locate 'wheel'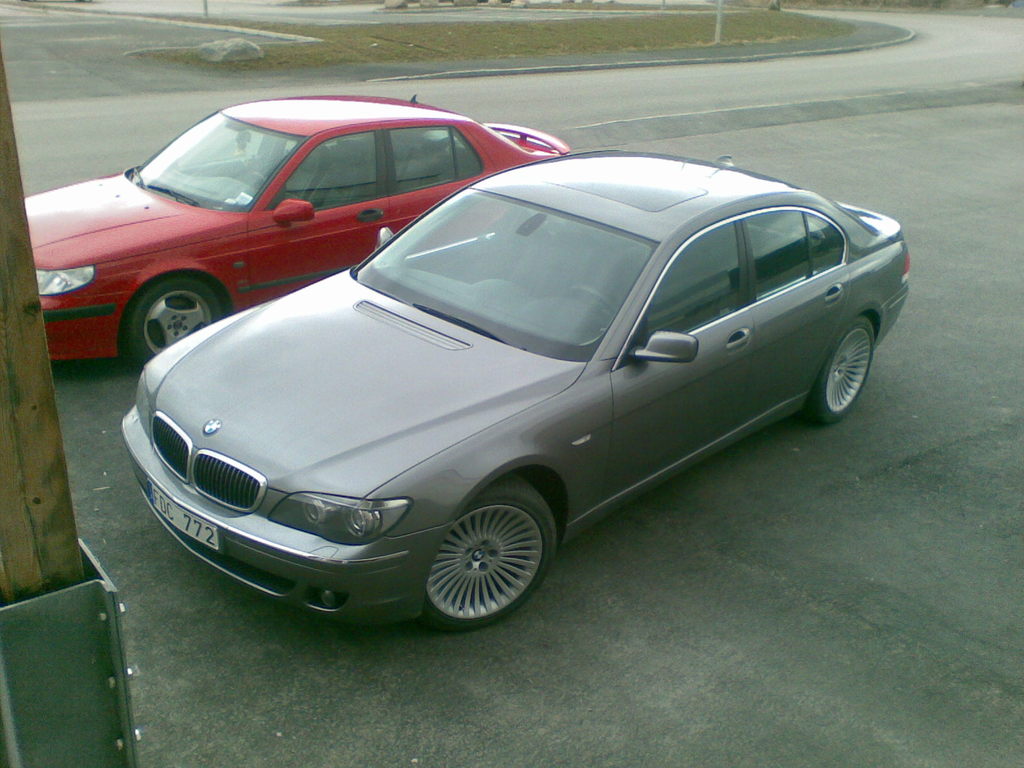
414 495 555 616
